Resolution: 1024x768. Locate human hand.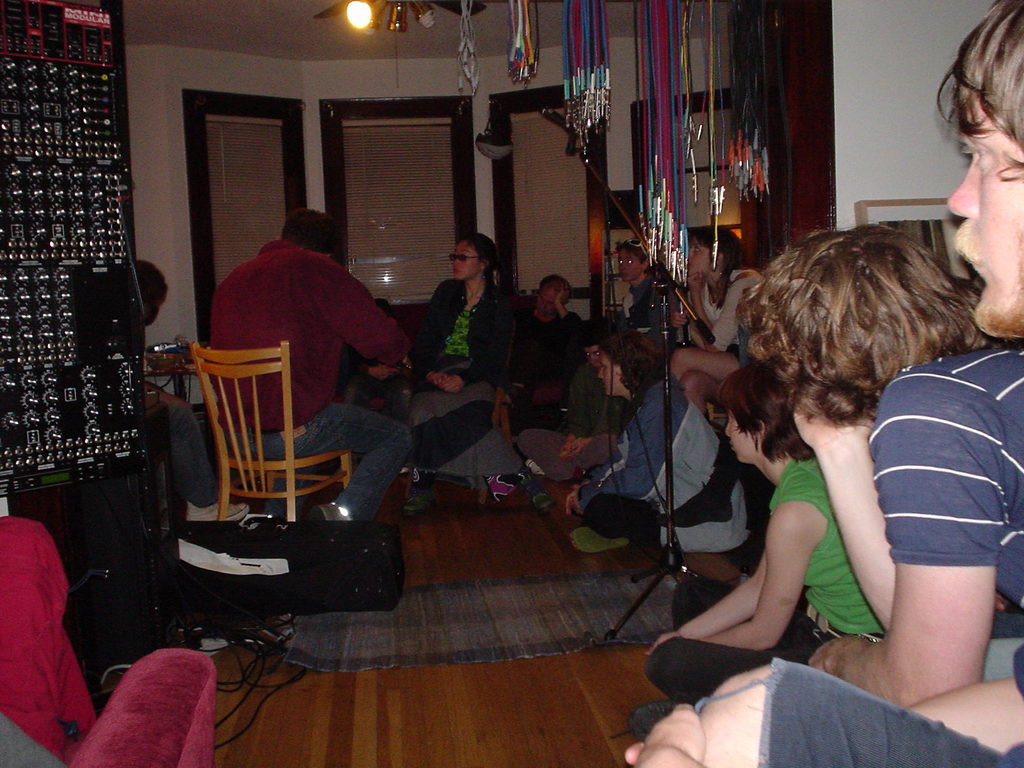
bbox=(792, 406, 875, 450).
